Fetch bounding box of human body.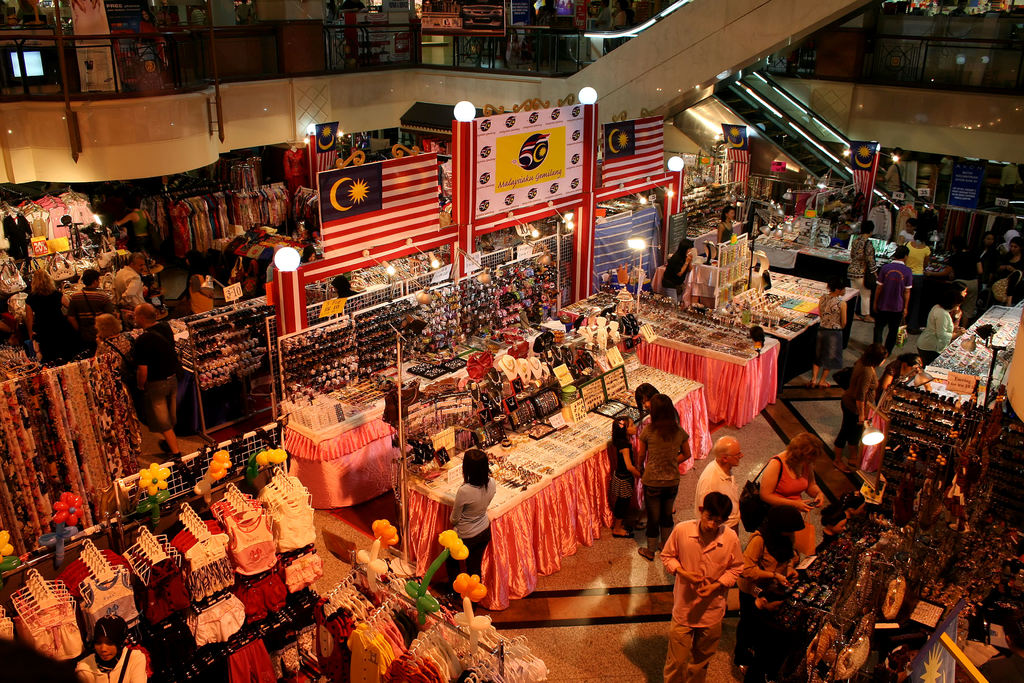
Bbox: [609,420,646,535].
